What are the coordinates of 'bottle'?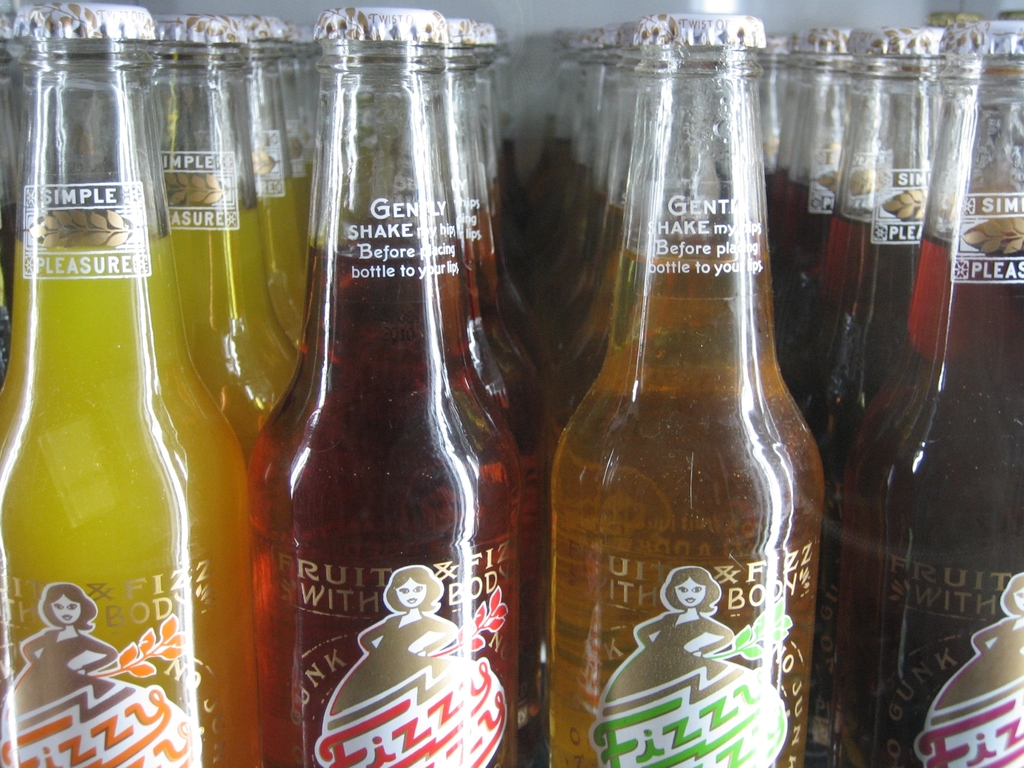
<box>0,0,23,384</box>.
